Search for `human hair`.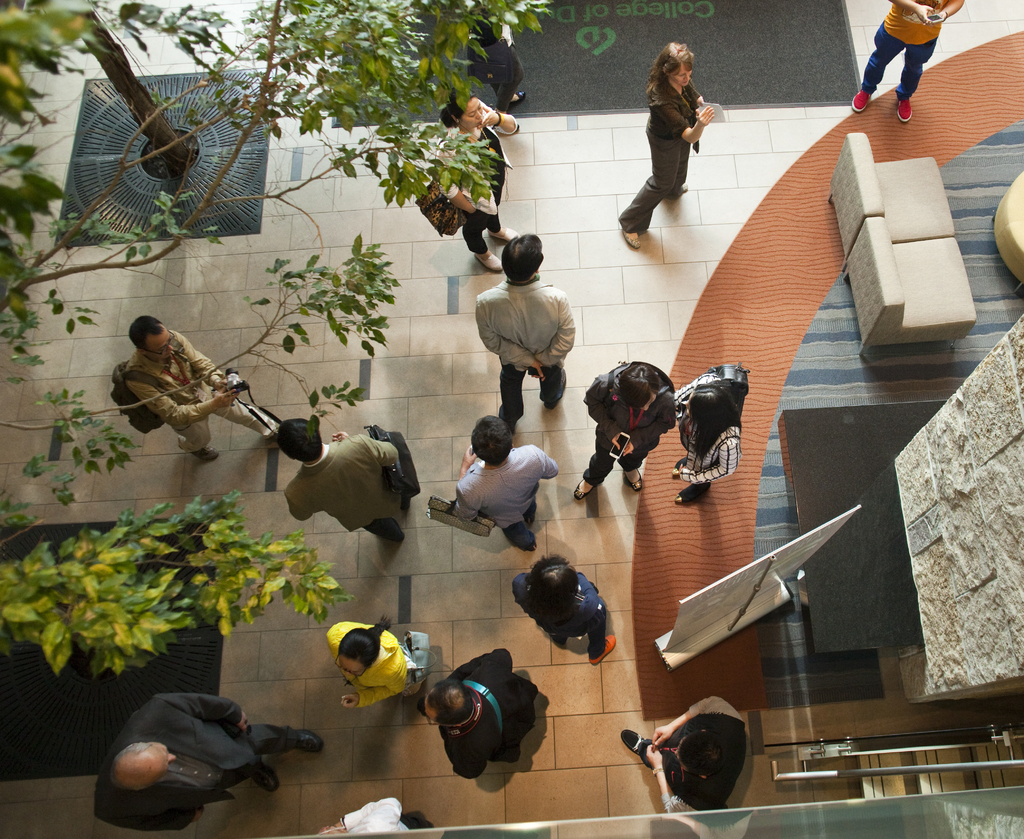
Found at {"x1": 619, "y1": 365, "x2": 660, "y2": 411}.
